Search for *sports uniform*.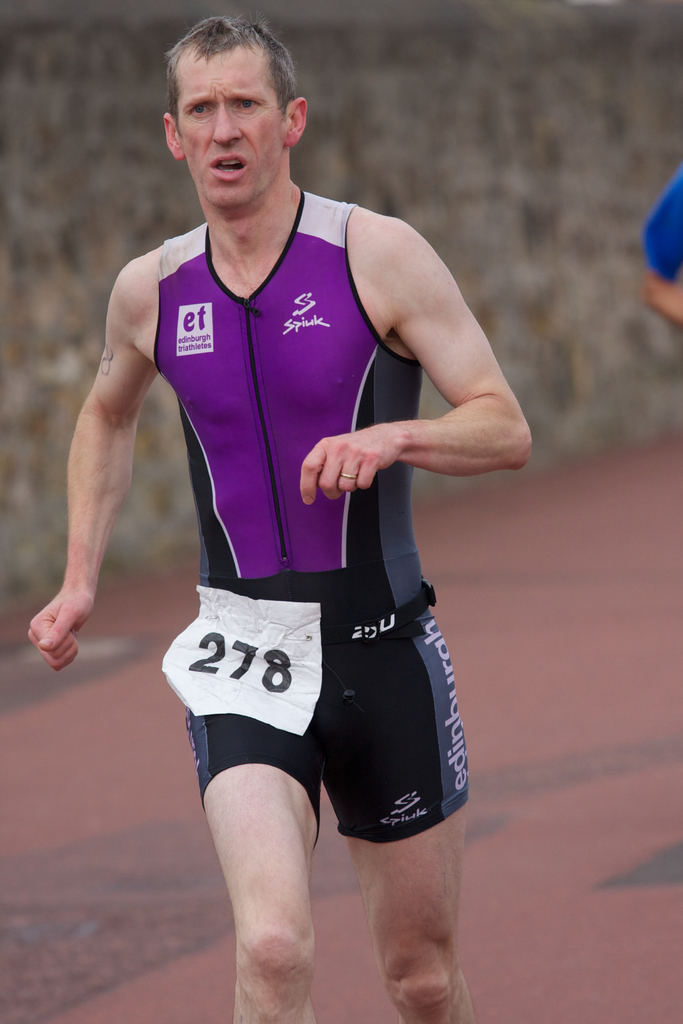
Found at pyautogui.locateOnScreen(151, 186, 470, 848).
